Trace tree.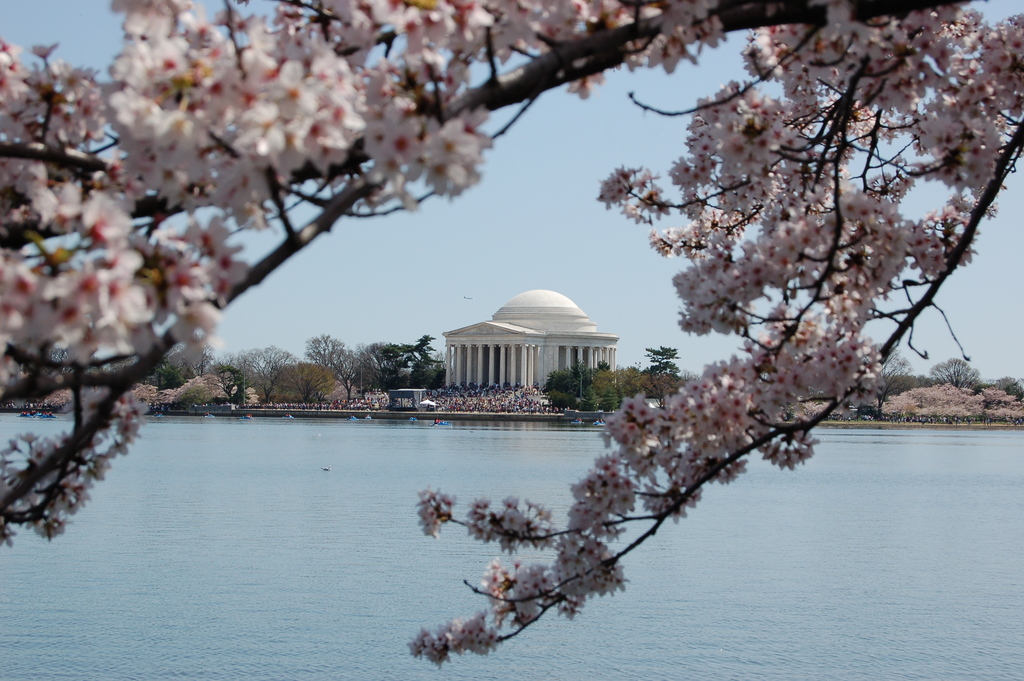
Traced to {"x1": 988, "y1": 372, "x2": 1023, "y2": 404}.
